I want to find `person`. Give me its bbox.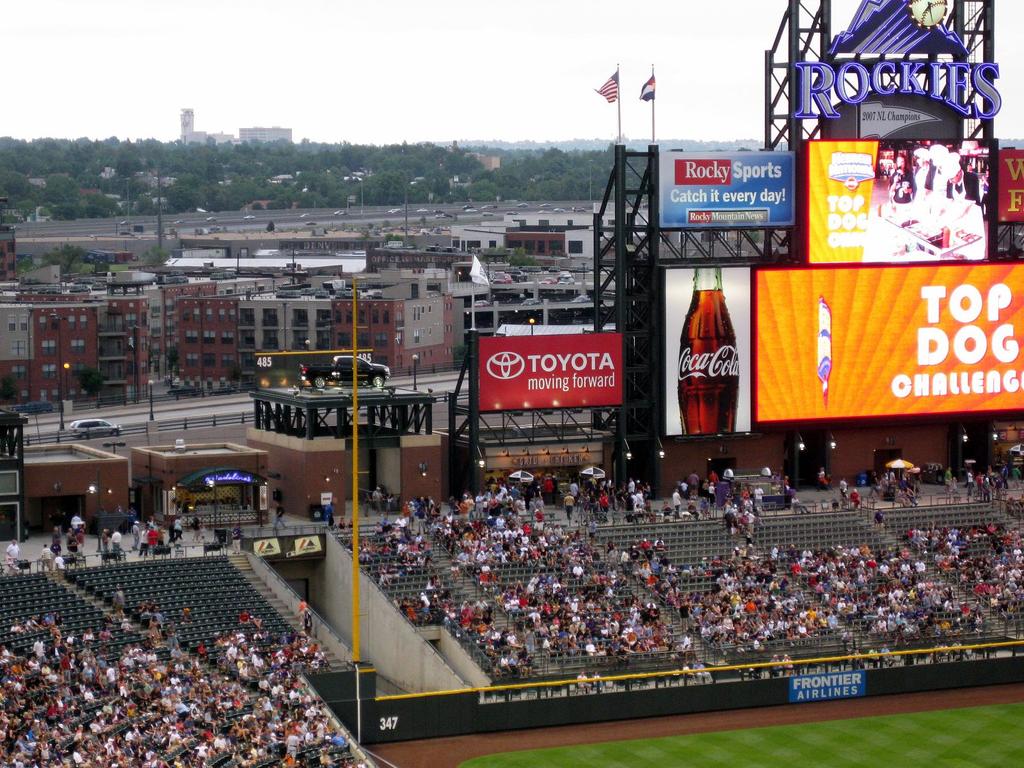
x1=240, y1=607, x2=252, y2=622.
